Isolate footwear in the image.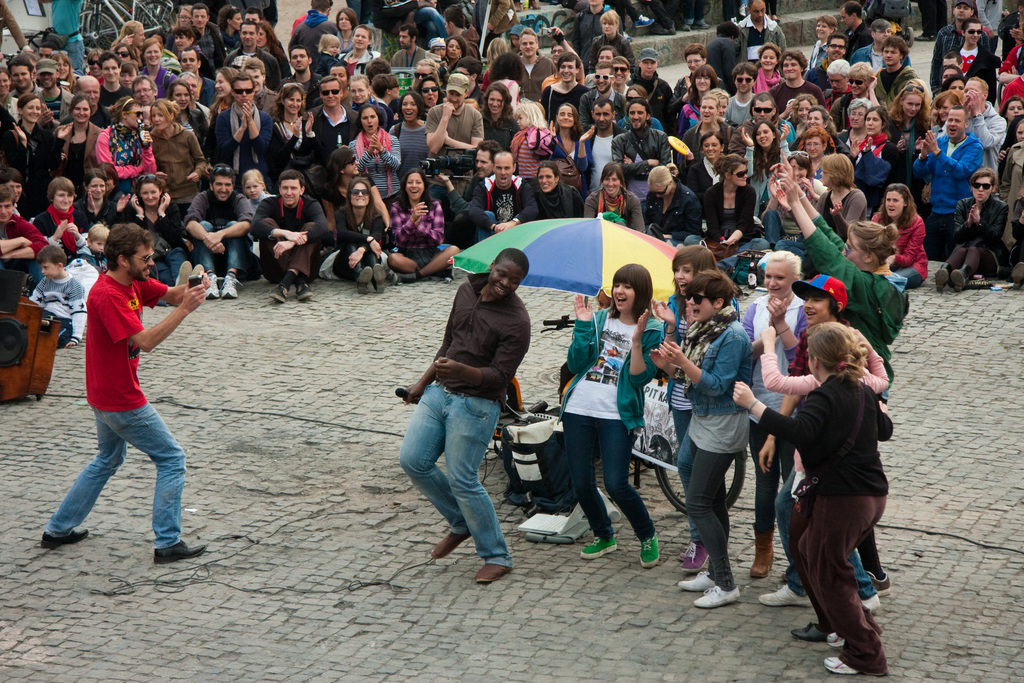
Isolated region: 746,523,775,578.
